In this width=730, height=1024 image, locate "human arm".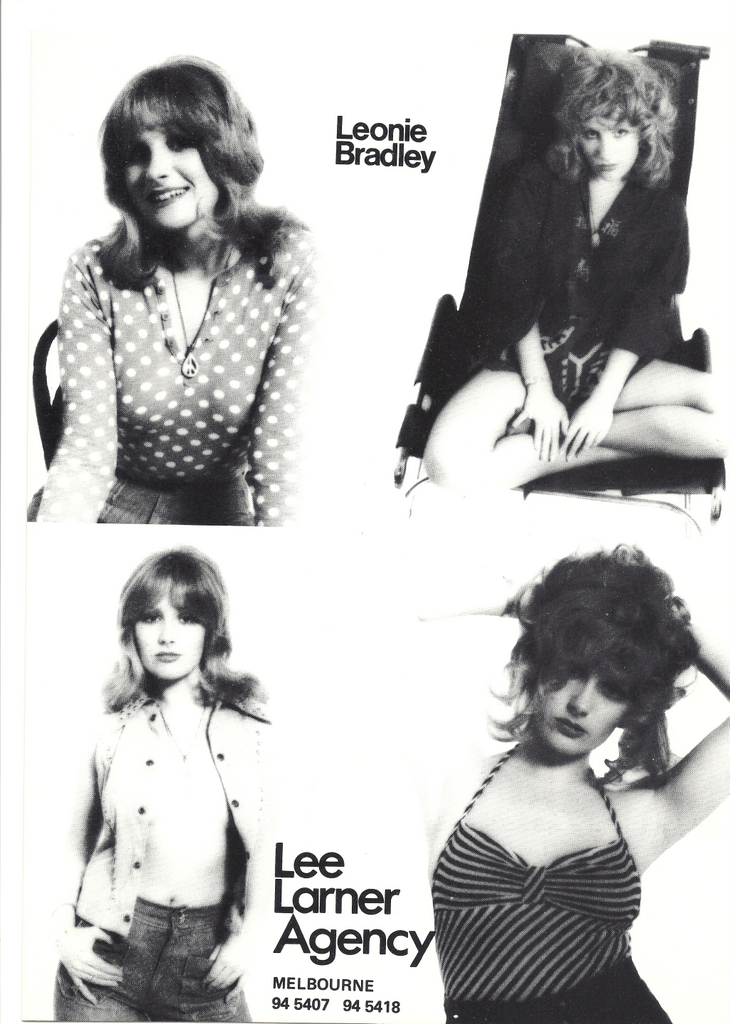
Bounding box: {"x1": 205, "y1": 930, "x2": 248, "y2": 1001}.
